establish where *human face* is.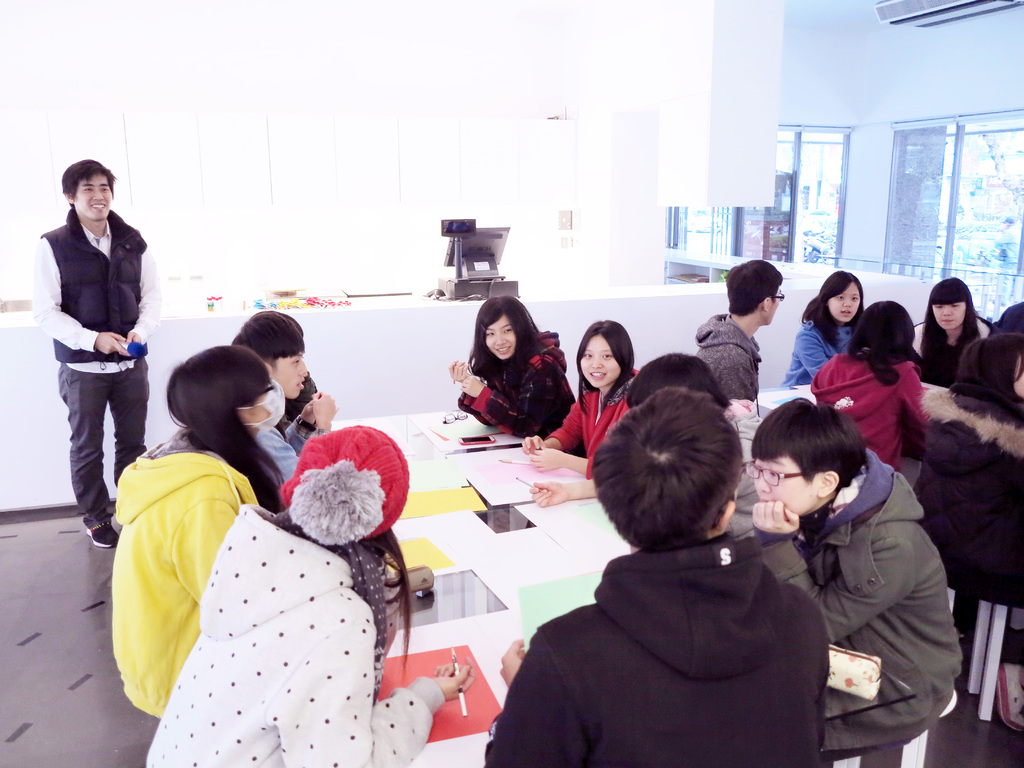
Established at <box>582,337,621,389</box>.
